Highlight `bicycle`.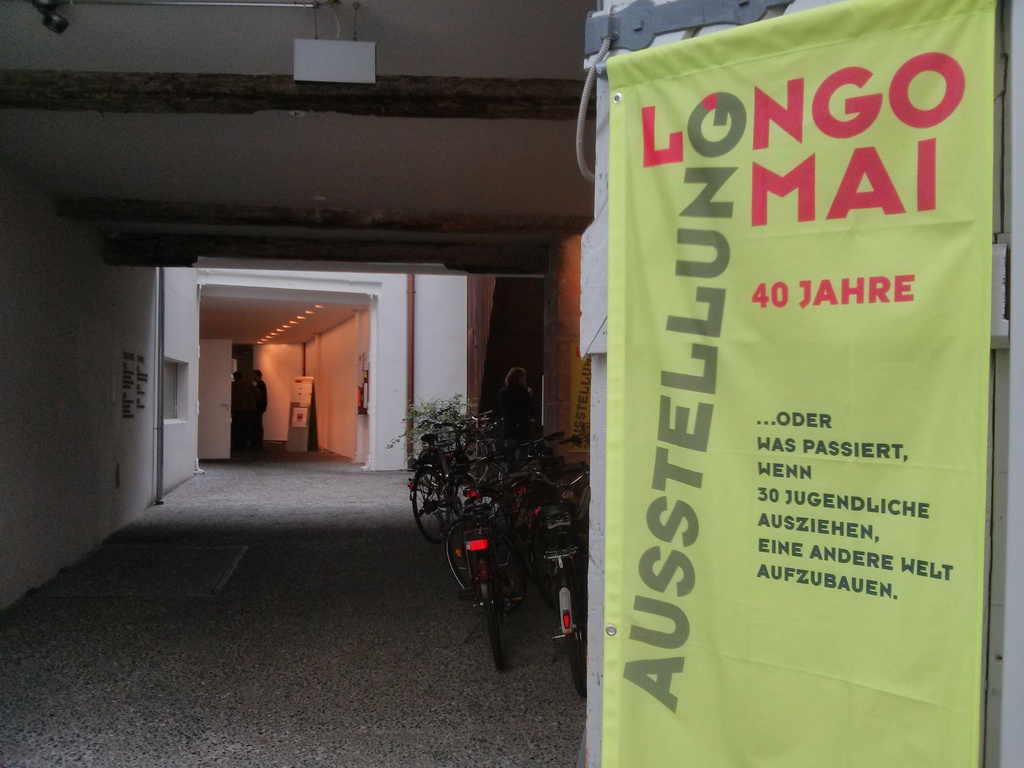
Highlighted region: left=468, top=415, right=535, bottom=523.
